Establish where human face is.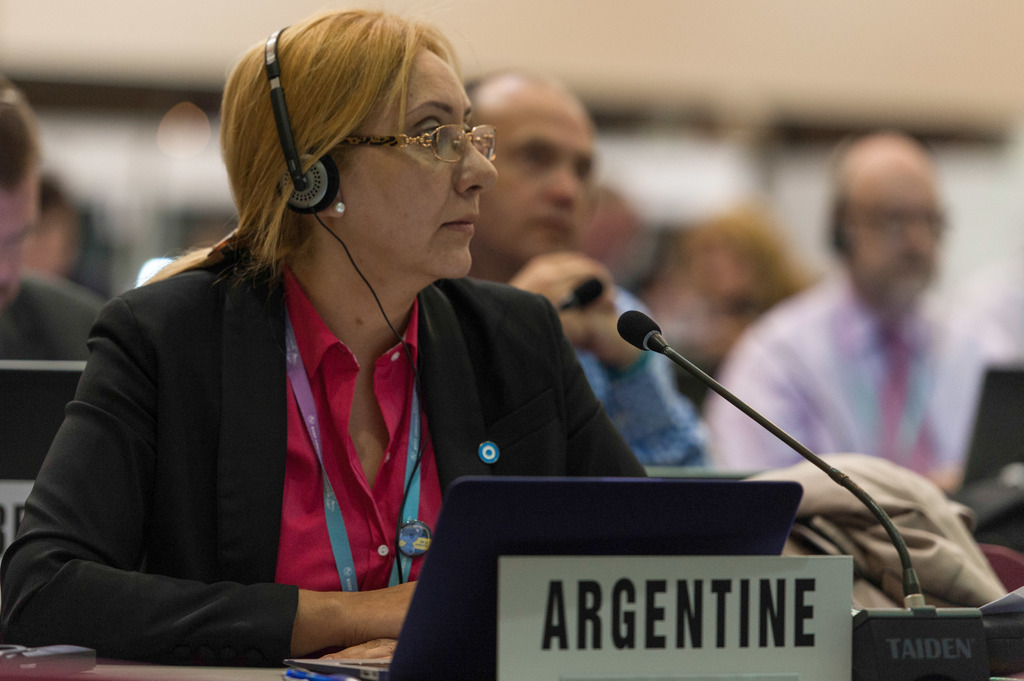
Established at x1=0, y1=170, x2=35, y2=313.
